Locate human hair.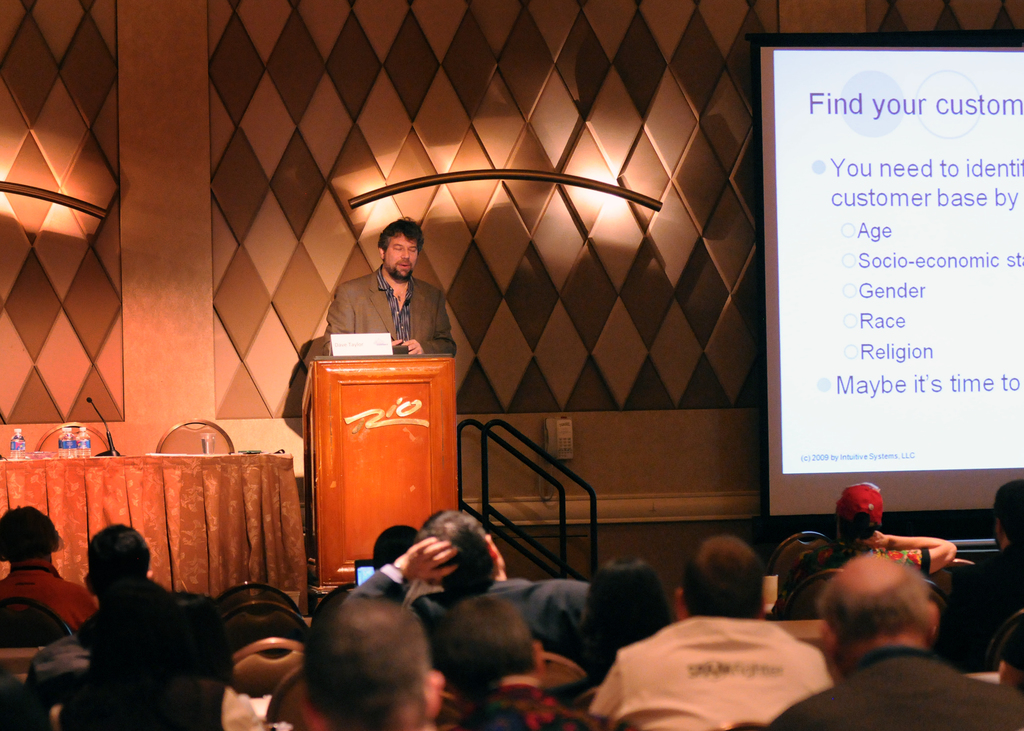
Bounding box: left=91, top=519, right=152, bottom=600.
